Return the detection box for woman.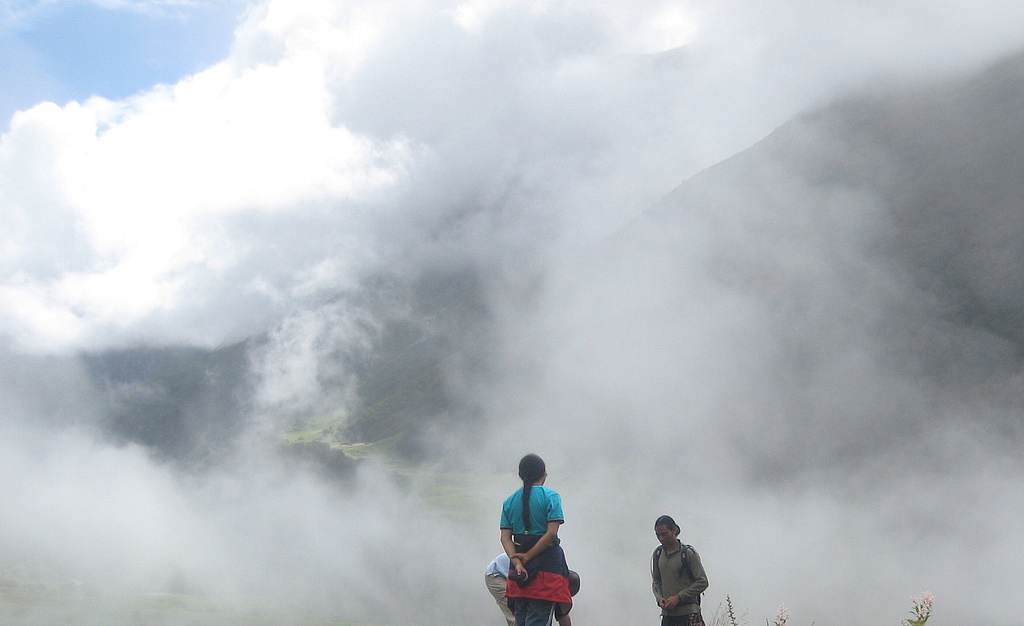
[left=650, top=516, right=705, bottom=625].
